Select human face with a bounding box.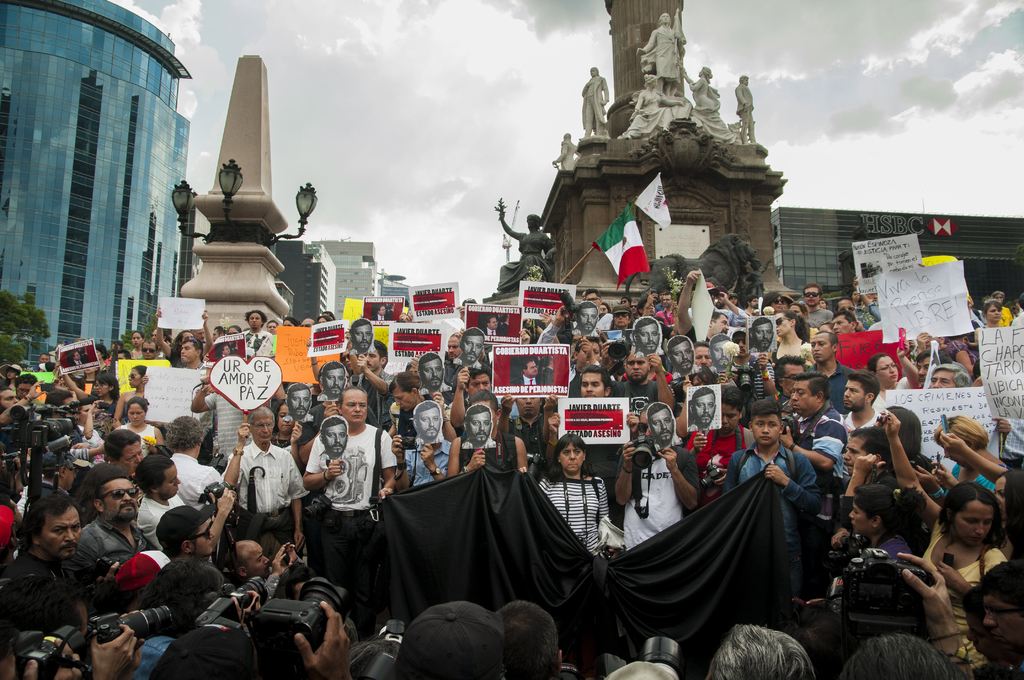
rect(771, 297, 782, 311).
